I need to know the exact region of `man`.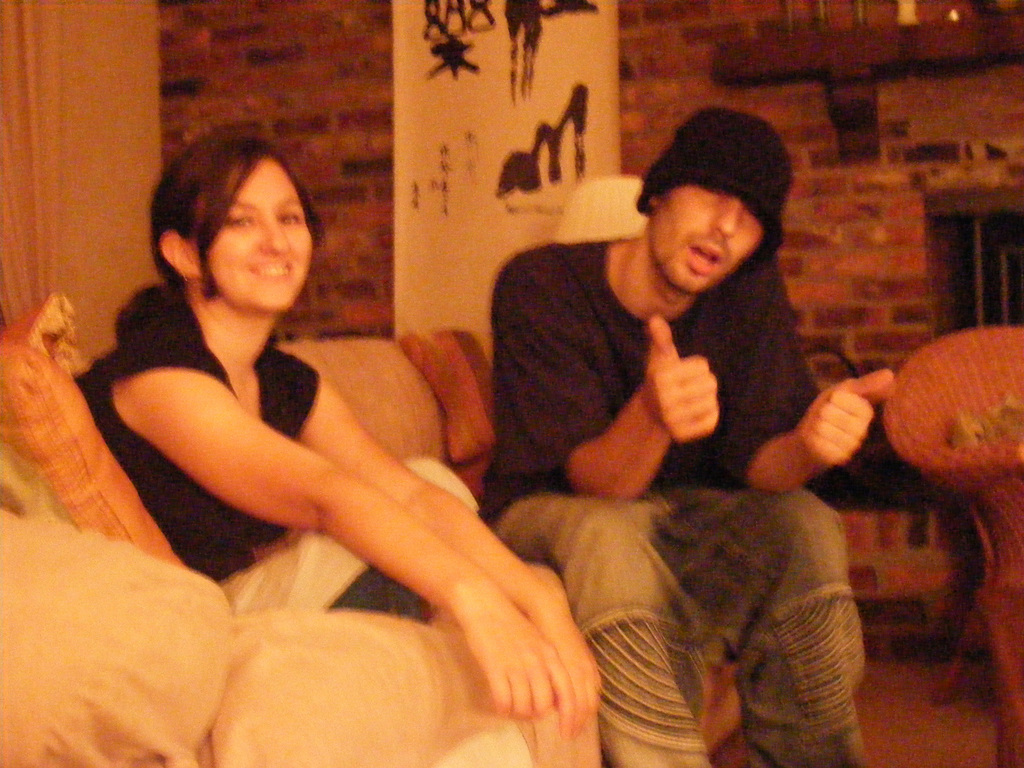
Region: bbox(474, 105, 895, 767).
